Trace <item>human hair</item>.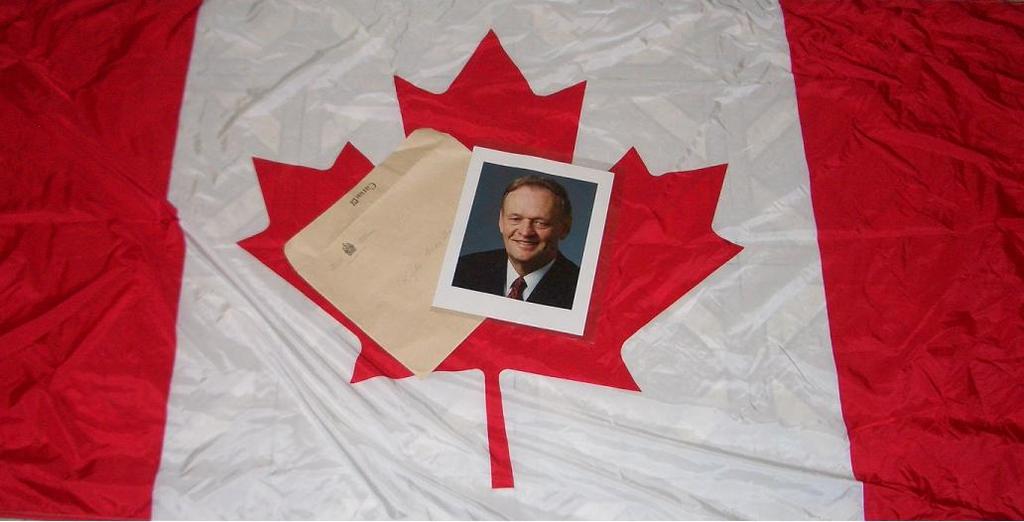
Traced to (left=498, top=178, right=574, bottom=253).
